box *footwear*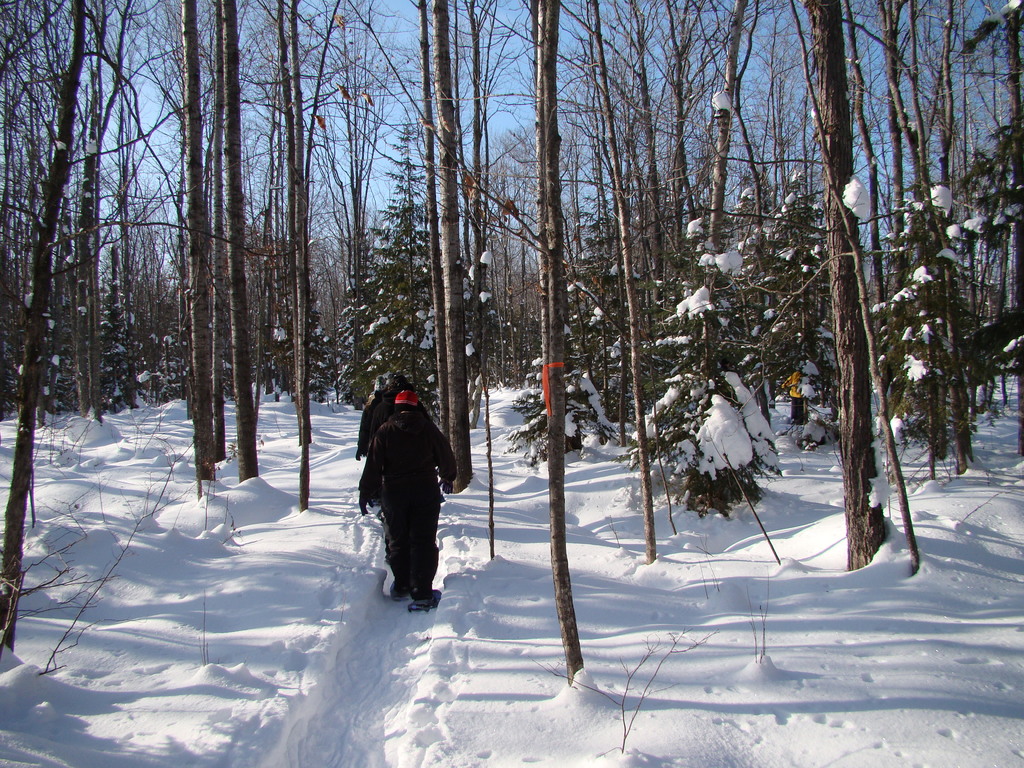
locate(382, 584, 412, 600)
